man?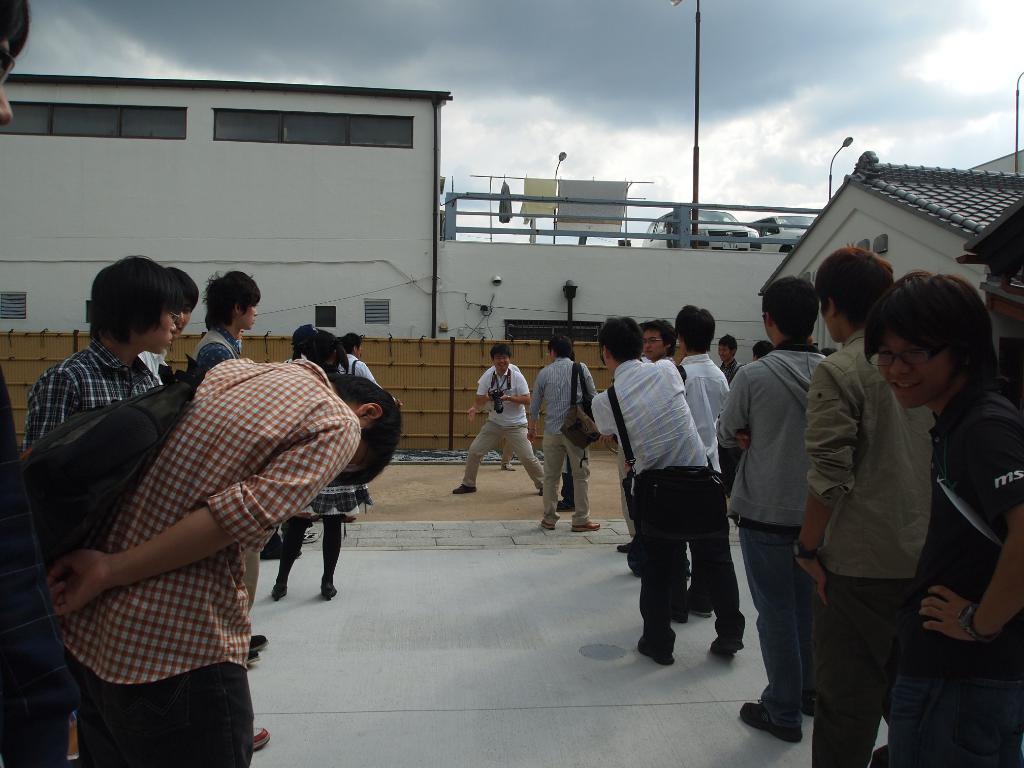
Rect(524, 333, 598, 529)
